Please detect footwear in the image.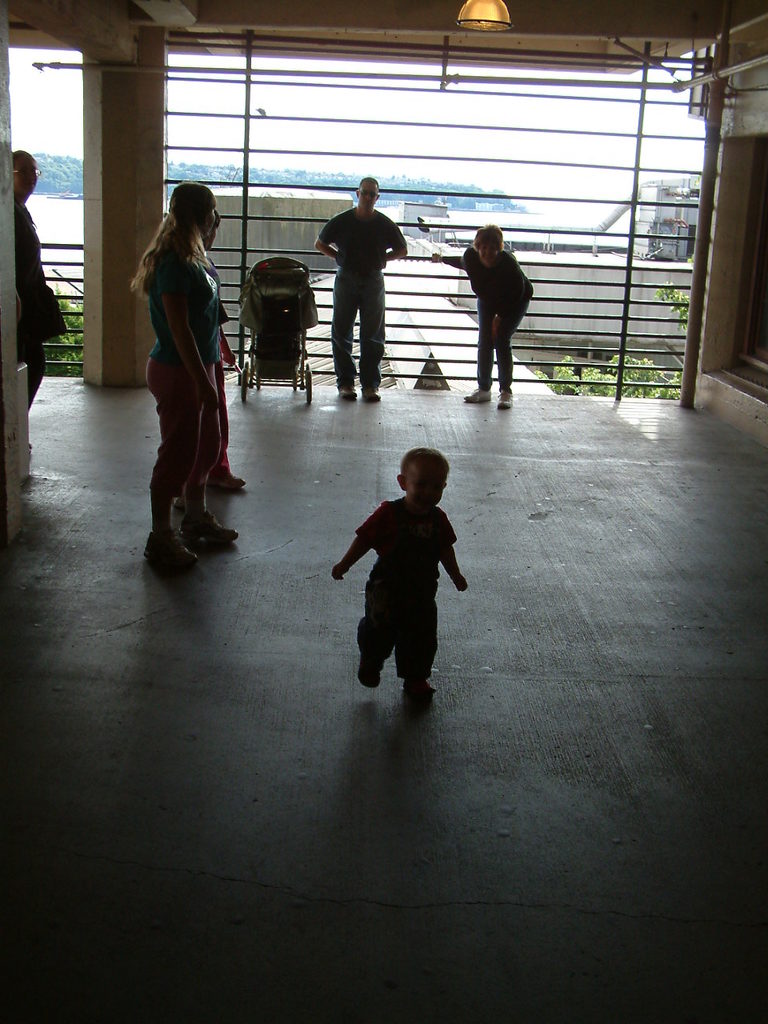
<bbox>355, 653, 380, 688</bbox>.
